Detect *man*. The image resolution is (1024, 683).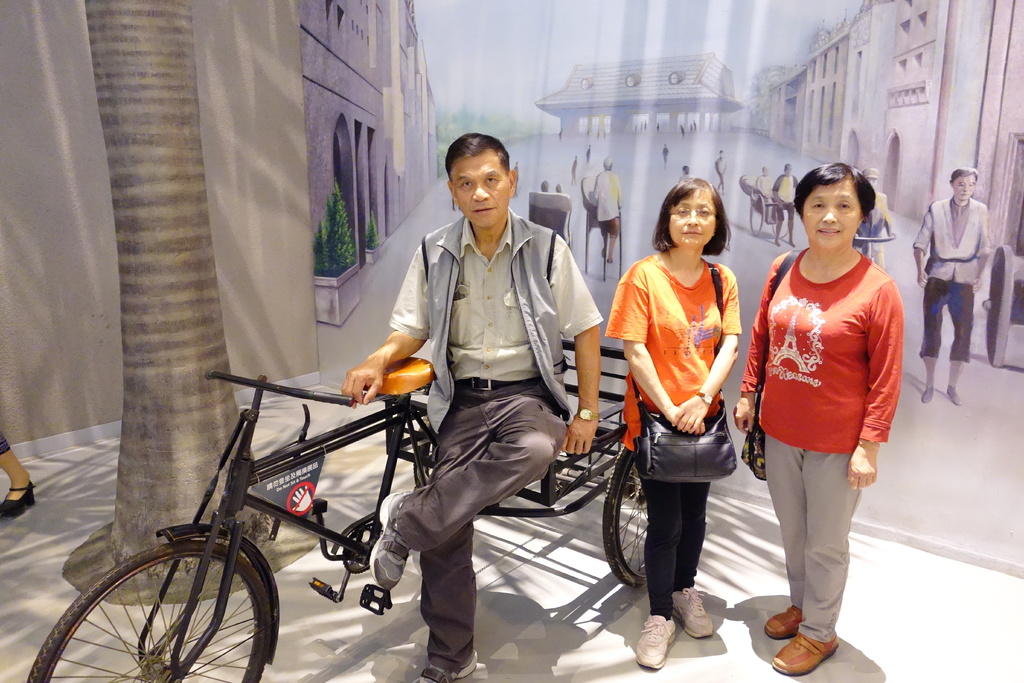
x1=369, y1=149, x2=605, y2=637.
